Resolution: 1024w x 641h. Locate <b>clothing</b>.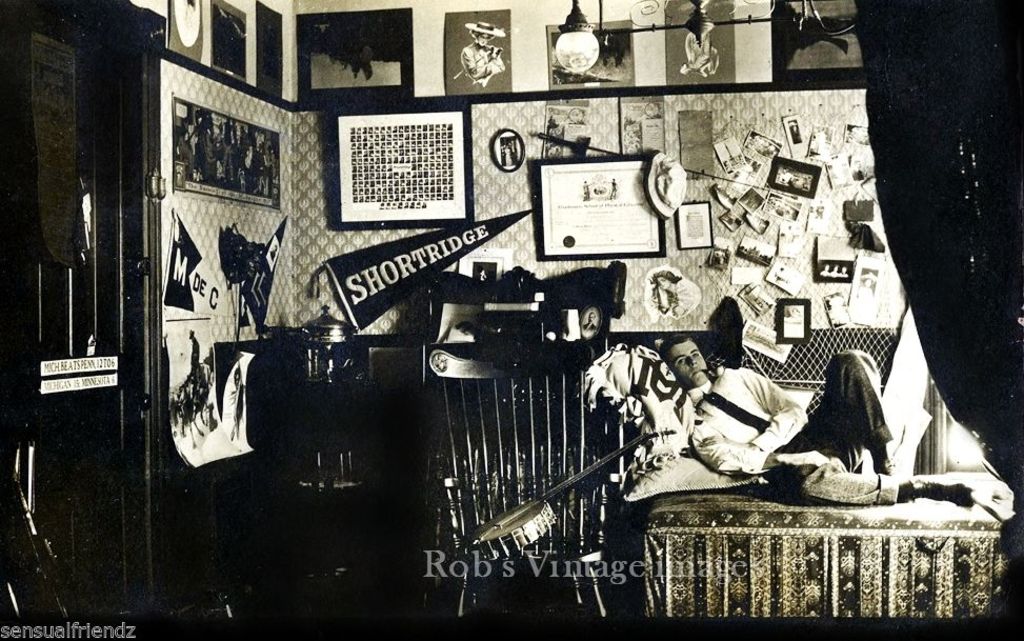
x1=652, y1=348, x2=896, y2=504.
